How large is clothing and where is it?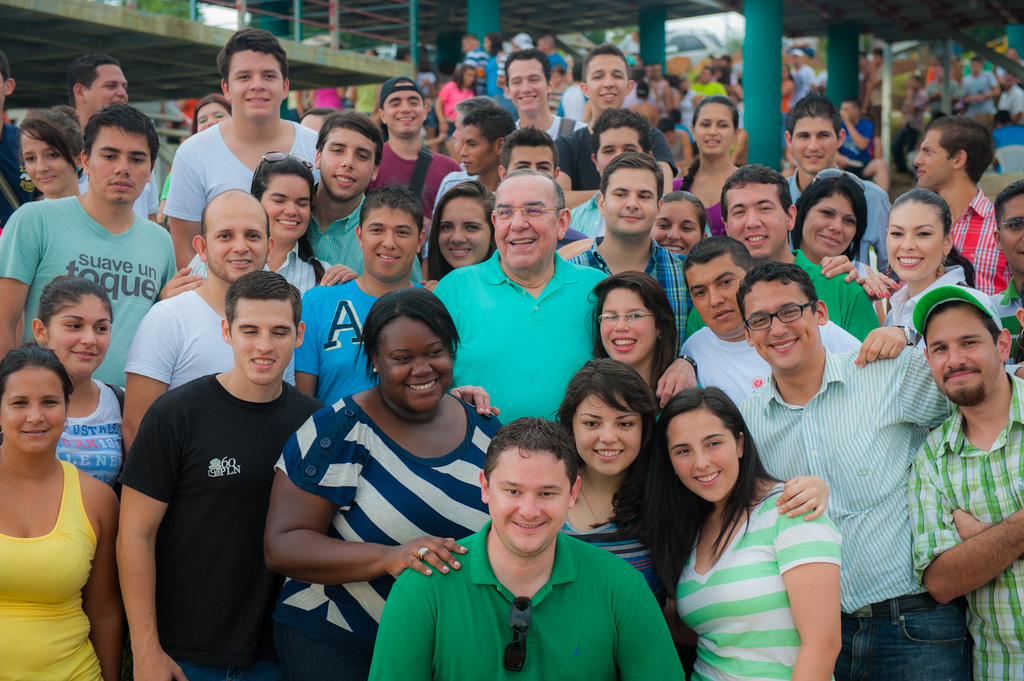
Bounding box: select_region(910, 371, 1023, 680).
